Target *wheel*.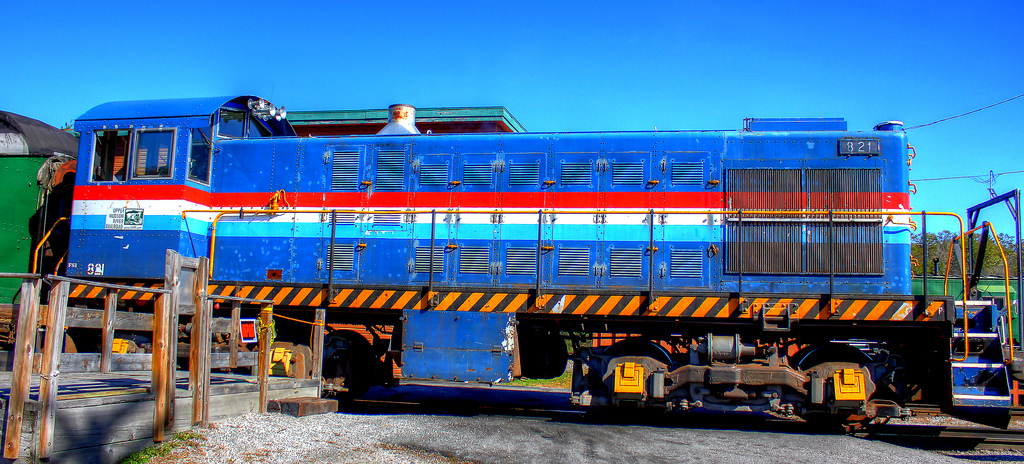
Target region: region(595, 336, 673, 418).
